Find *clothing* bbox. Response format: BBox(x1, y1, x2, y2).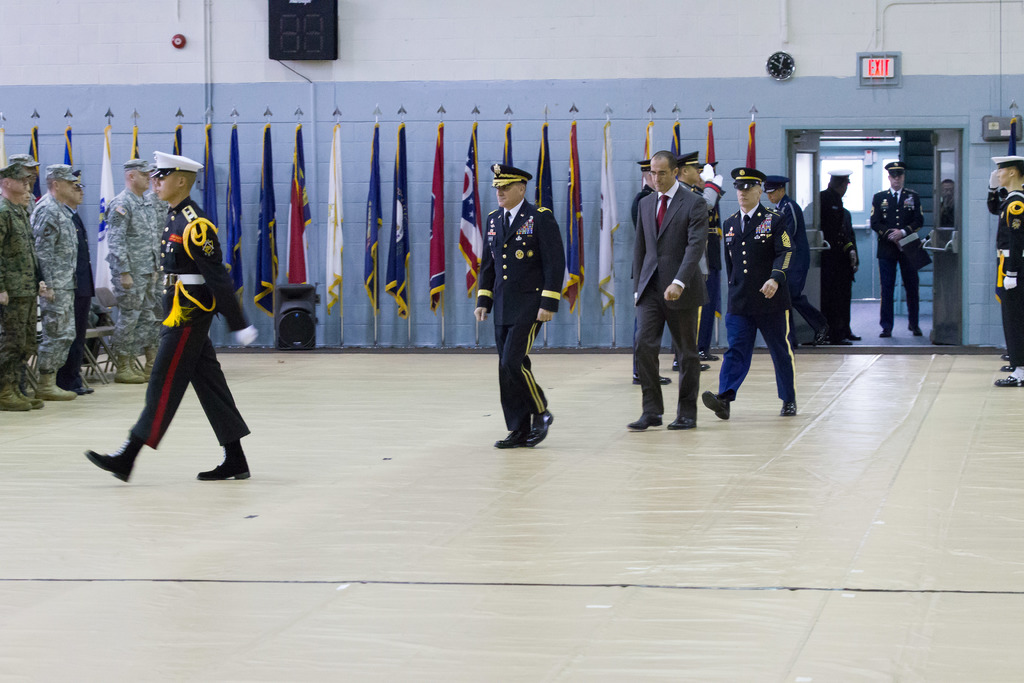
BBox(710, 205, 797, 399).
